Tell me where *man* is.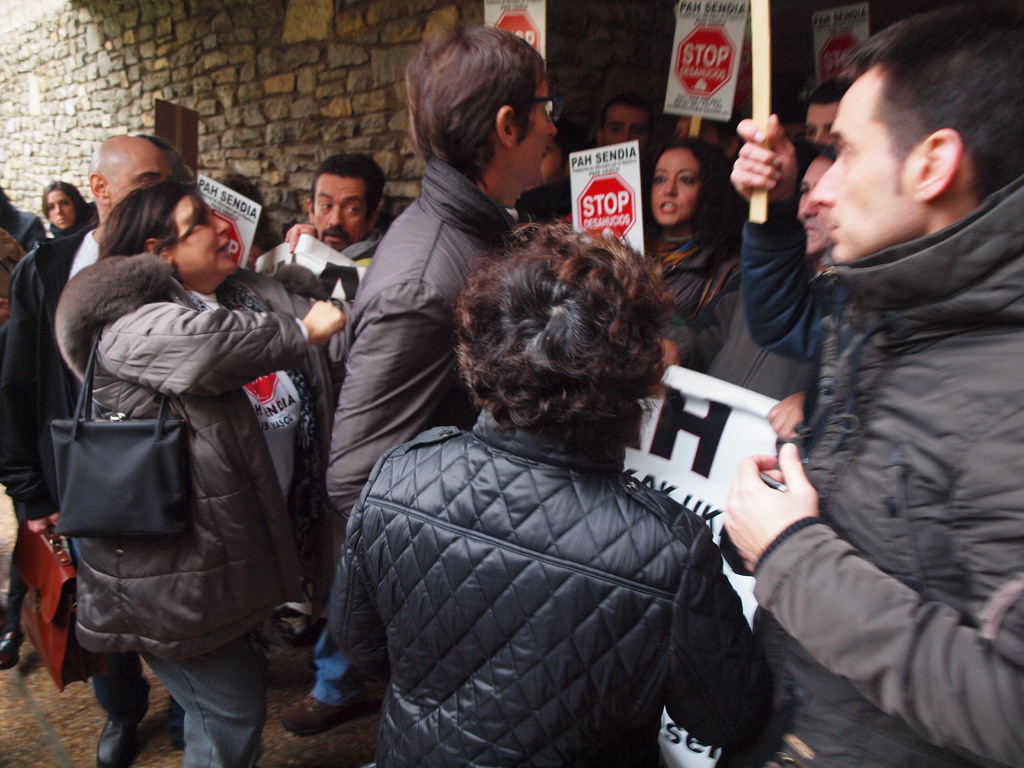
*man* is at [795, 151, 835, 281].
